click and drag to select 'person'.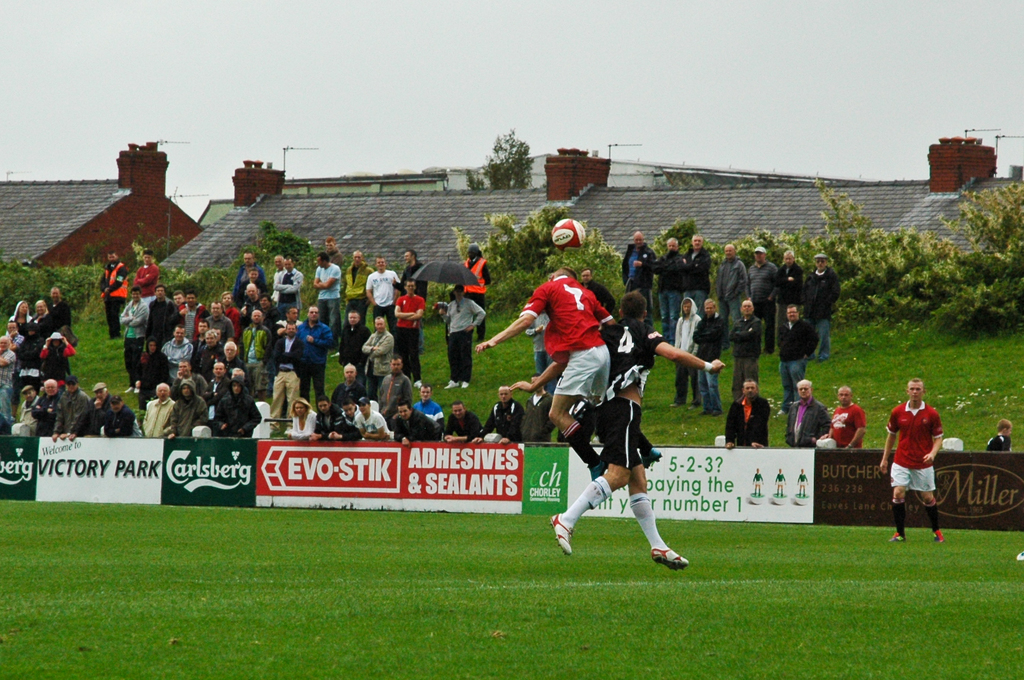
Selection: 985 419 1011 448.
